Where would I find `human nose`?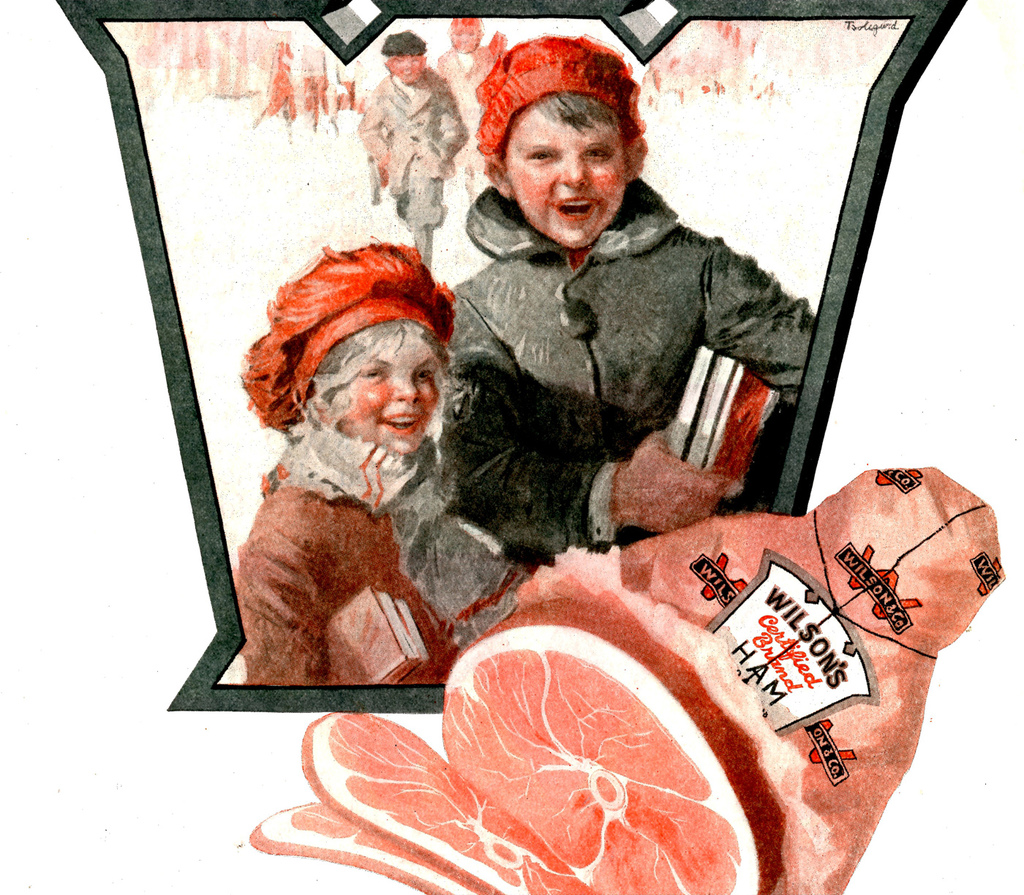
At 394,374,422,404.
